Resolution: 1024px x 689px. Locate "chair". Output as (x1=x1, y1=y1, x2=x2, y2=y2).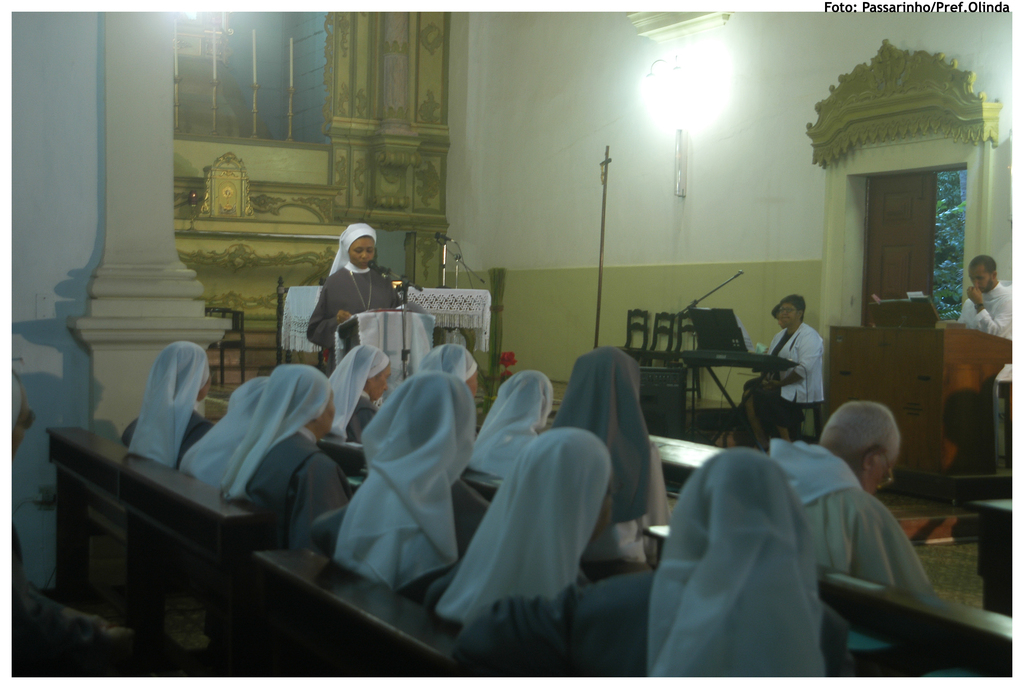
(x1=611, y1=307, x2=648, y2=366).
